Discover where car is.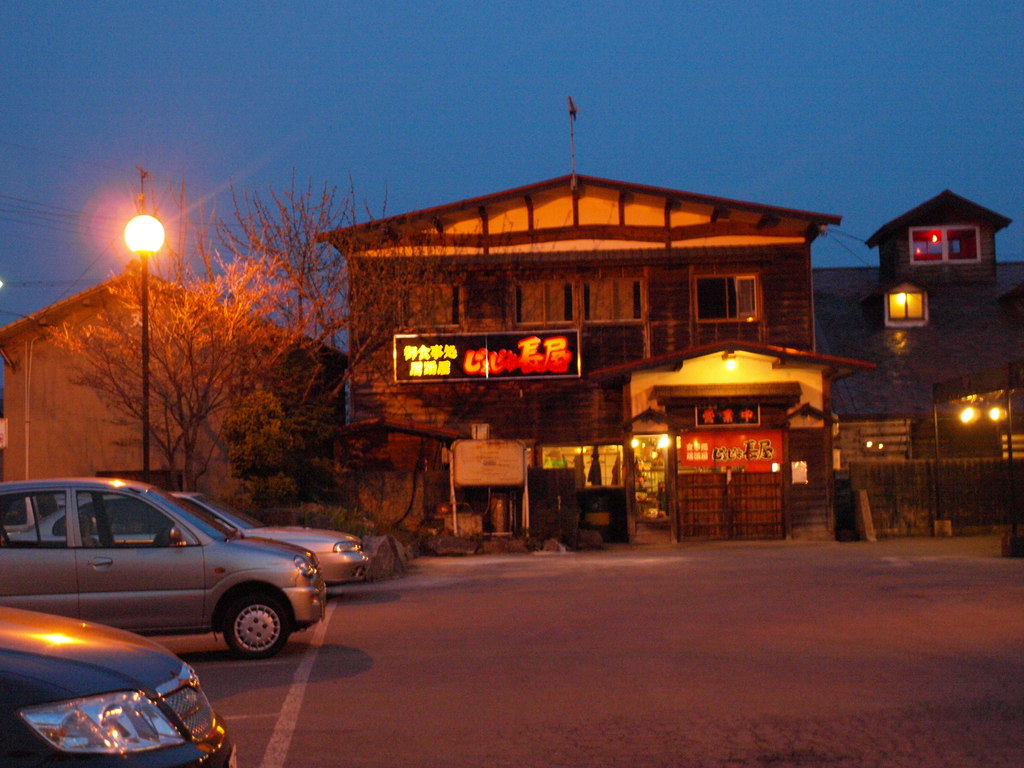
Discovered at (1,481,342,664).
